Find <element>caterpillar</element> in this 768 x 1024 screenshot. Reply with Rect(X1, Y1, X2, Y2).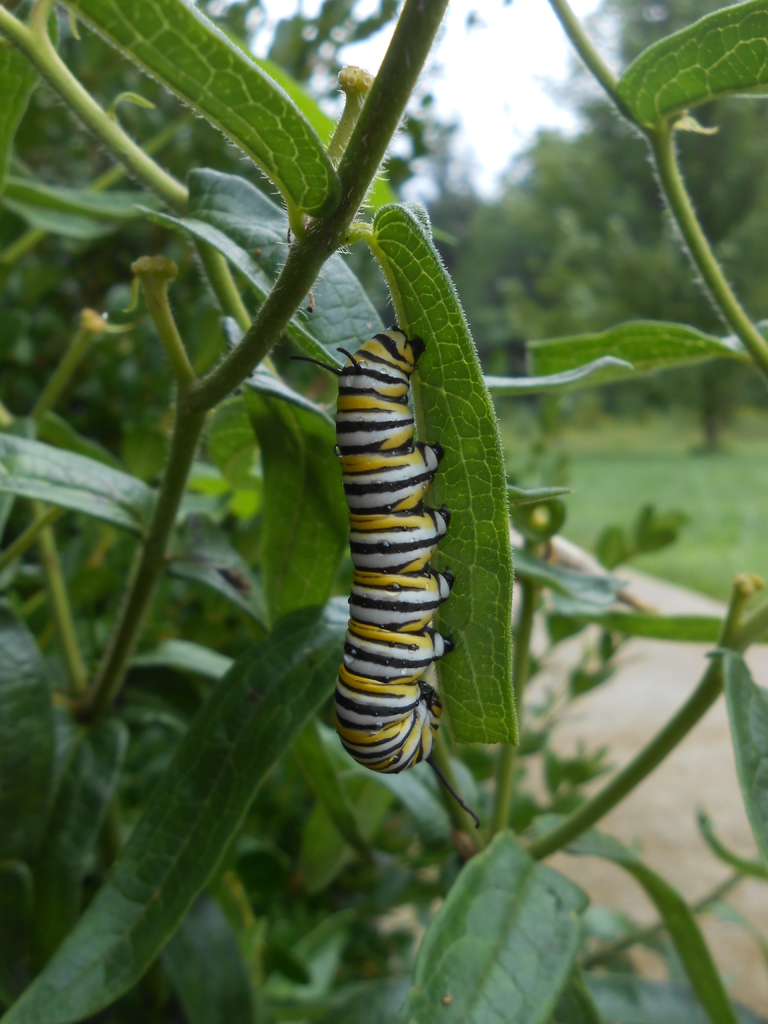
Rect(281, 330, 475, 832).
